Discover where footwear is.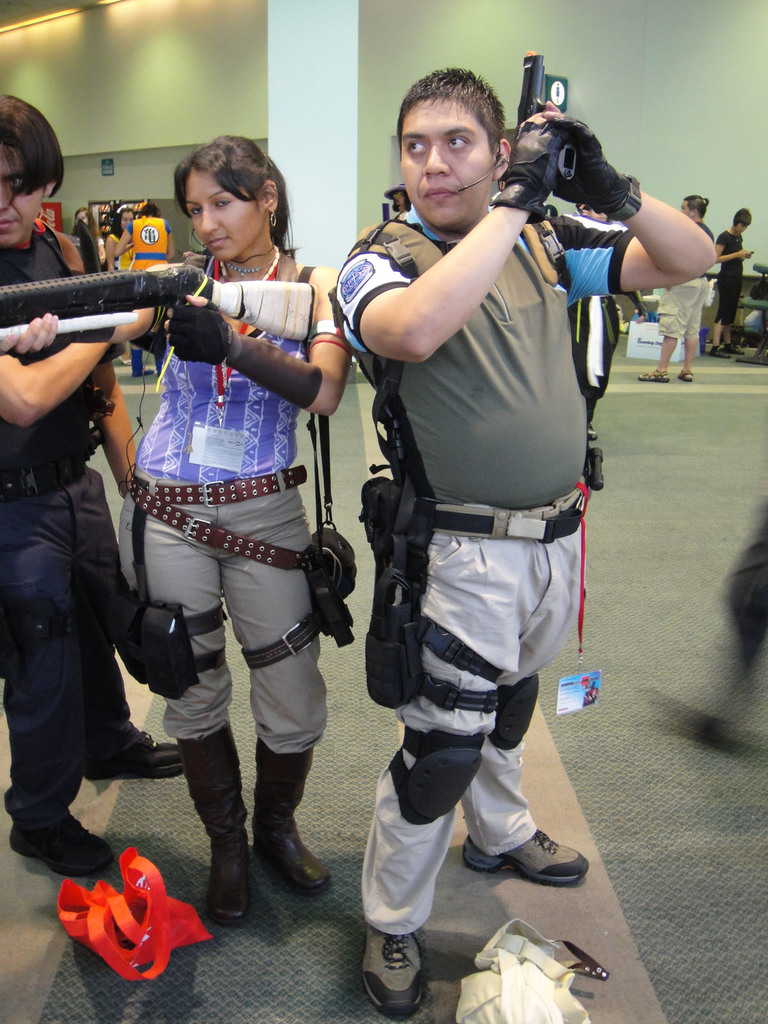
Discovered at [710, 347, 730, 355].
